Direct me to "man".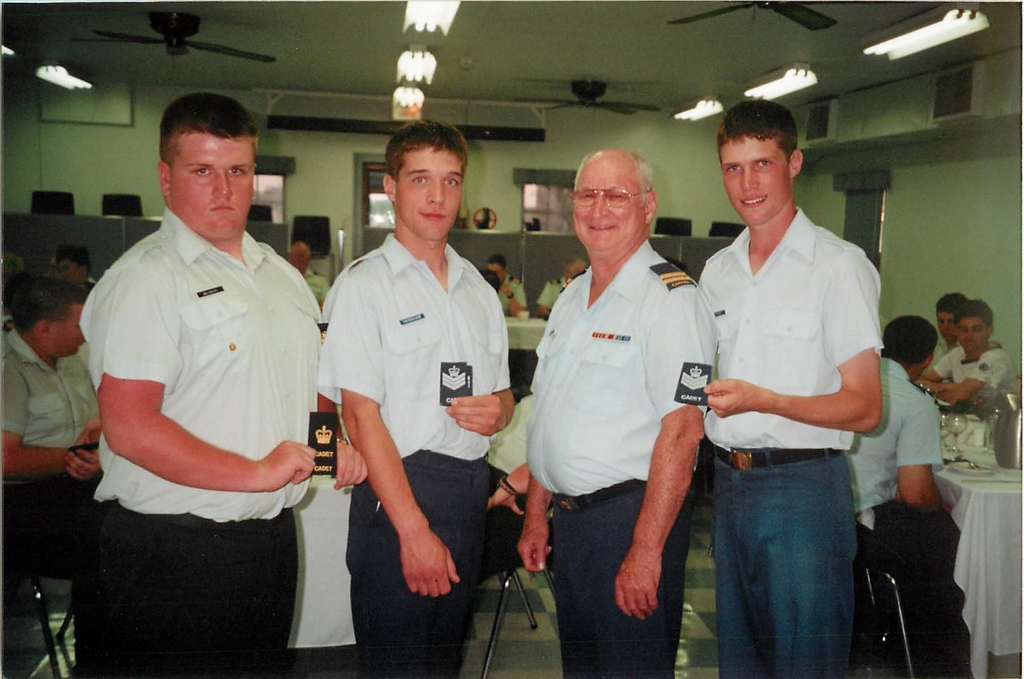
Direction: l=915, t=300, r=1018, b=403.
